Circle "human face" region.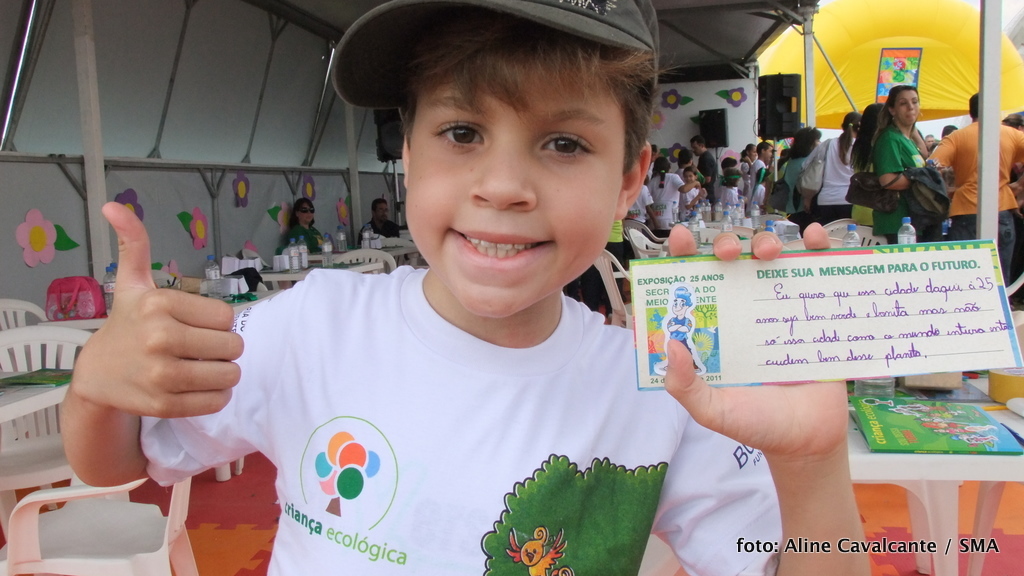
Region: select_region(892, 91, 918, 130).
